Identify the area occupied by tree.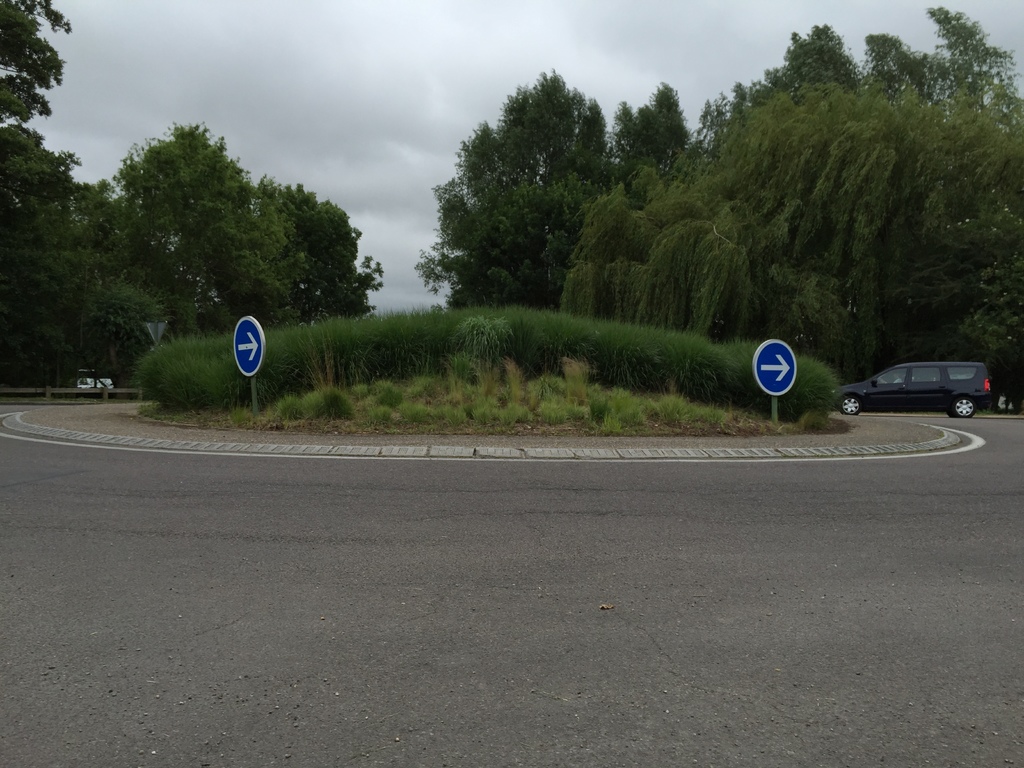
Area: (605, 81, 690, 196).
